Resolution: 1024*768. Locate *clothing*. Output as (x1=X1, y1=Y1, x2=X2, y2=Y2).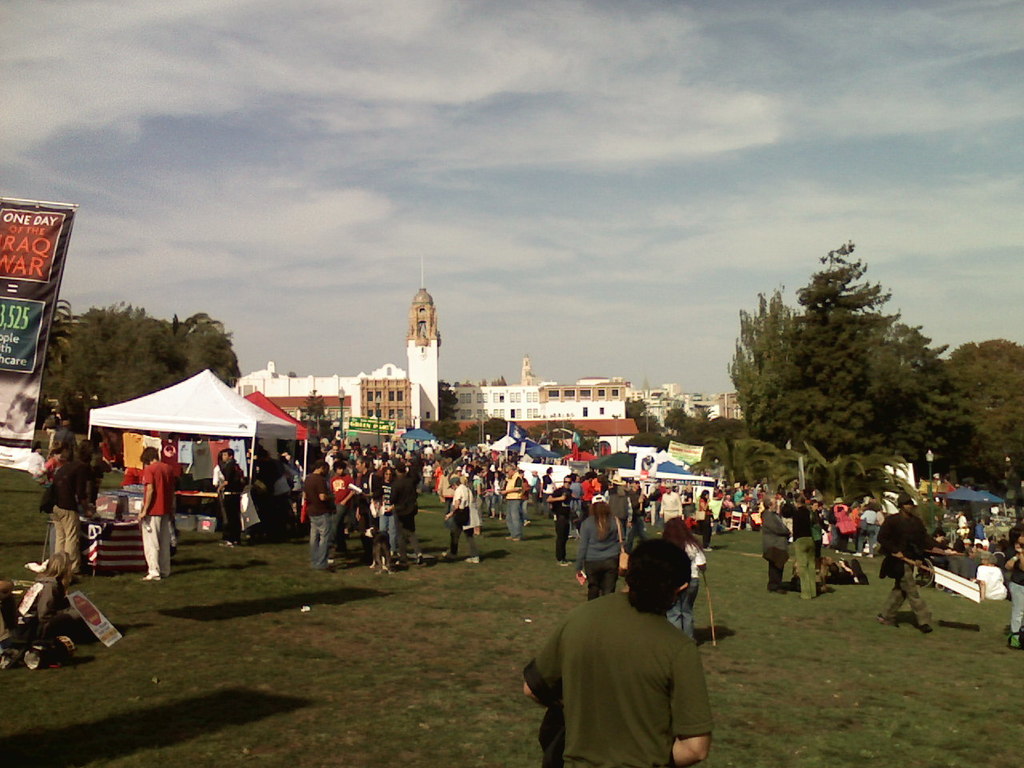
(x1=222, y1=456, x2=243, y2=494).
